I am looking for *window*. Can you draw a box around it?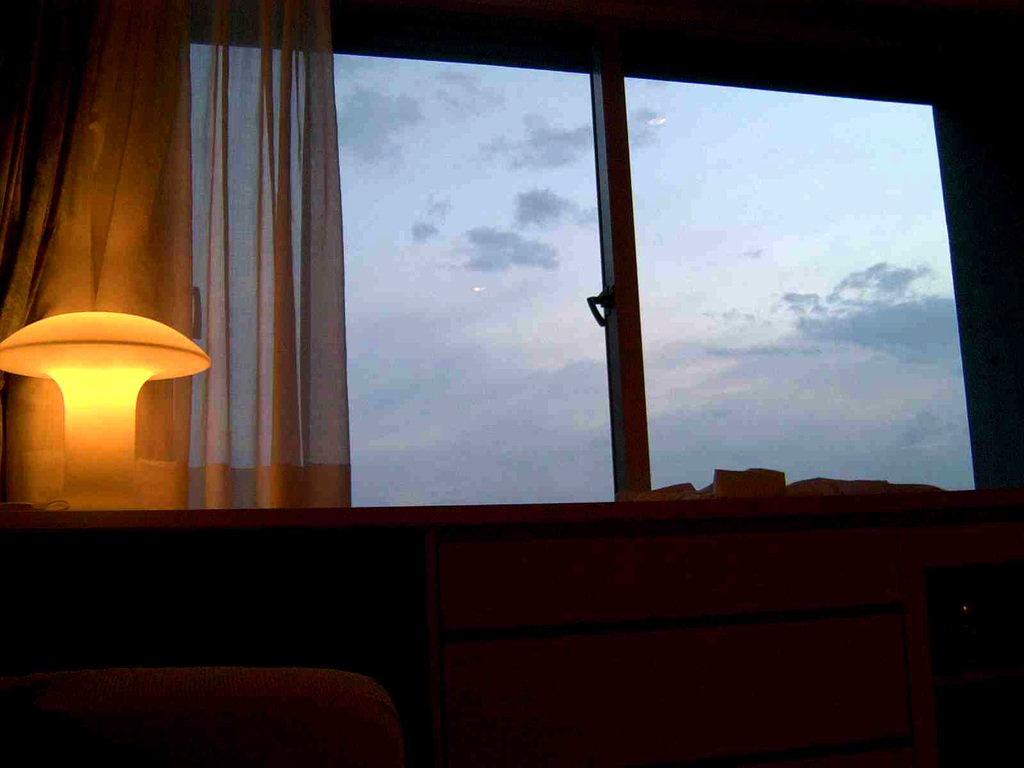
Sure, the bounding box is {"left": 0, "top": 26, "right": 1023, "bottom": 536}.
